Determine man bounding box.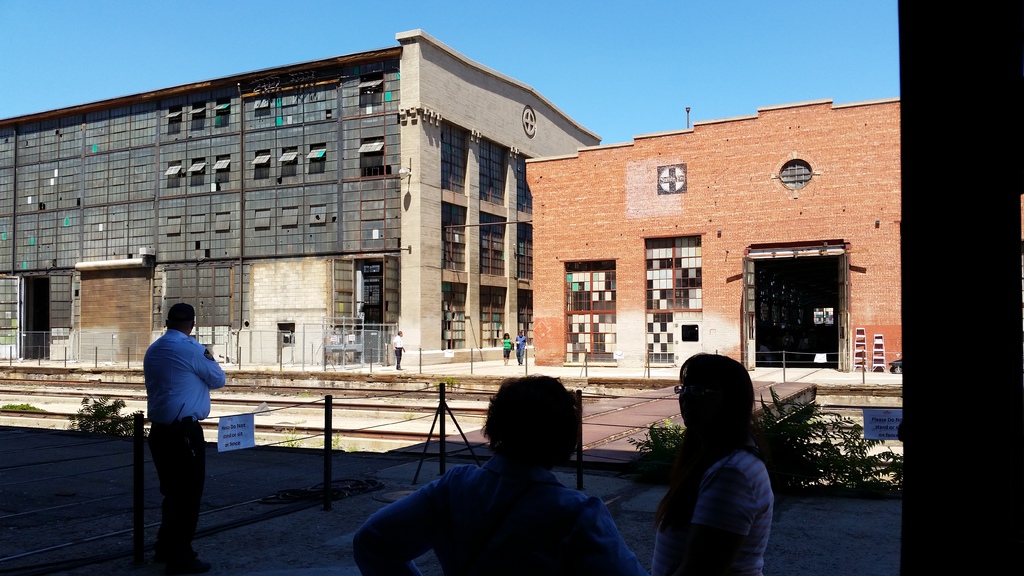
Determined: Rect(517, 330, 527, 364).
